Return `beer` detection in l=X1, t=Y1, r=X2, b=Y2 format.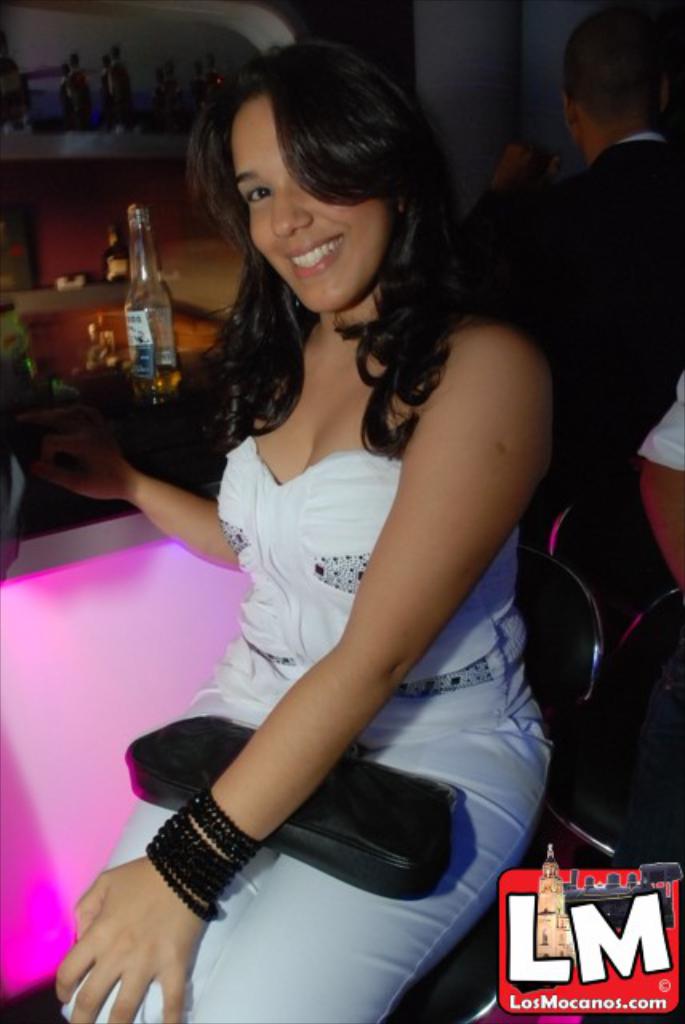
l=118, t=208, r=186, b=398.
